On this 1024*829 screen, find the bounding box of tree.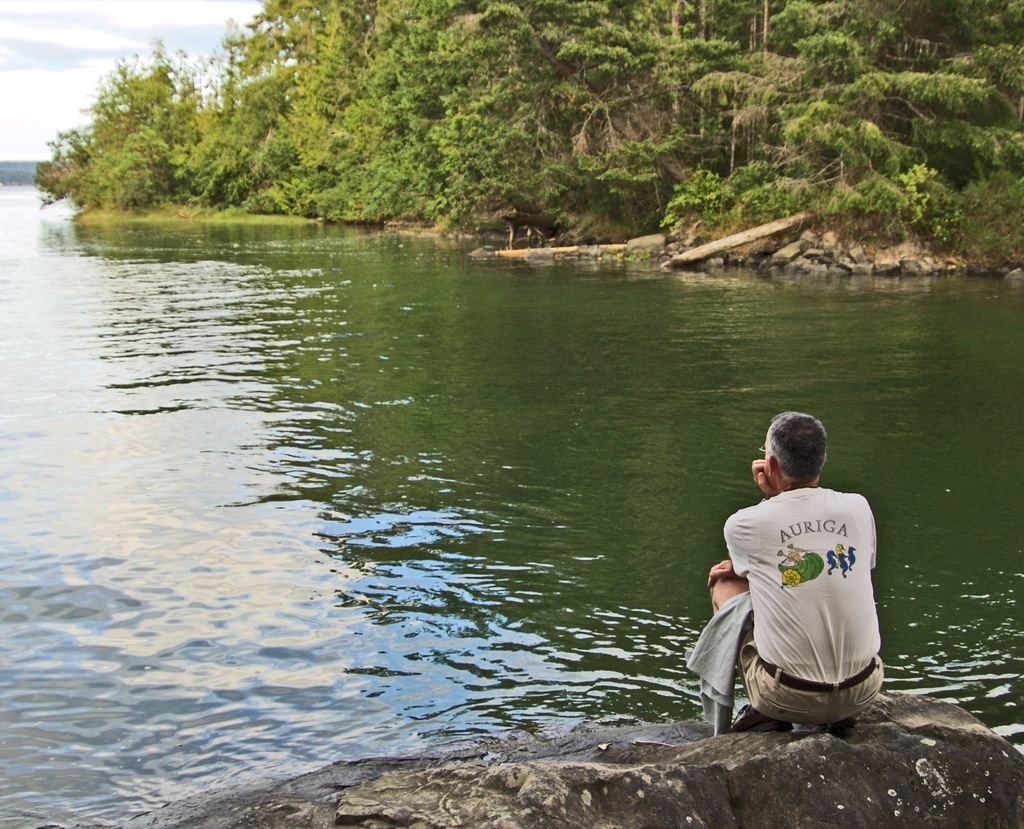
Bounding box: BBox(31, 0, 1023, 274).
